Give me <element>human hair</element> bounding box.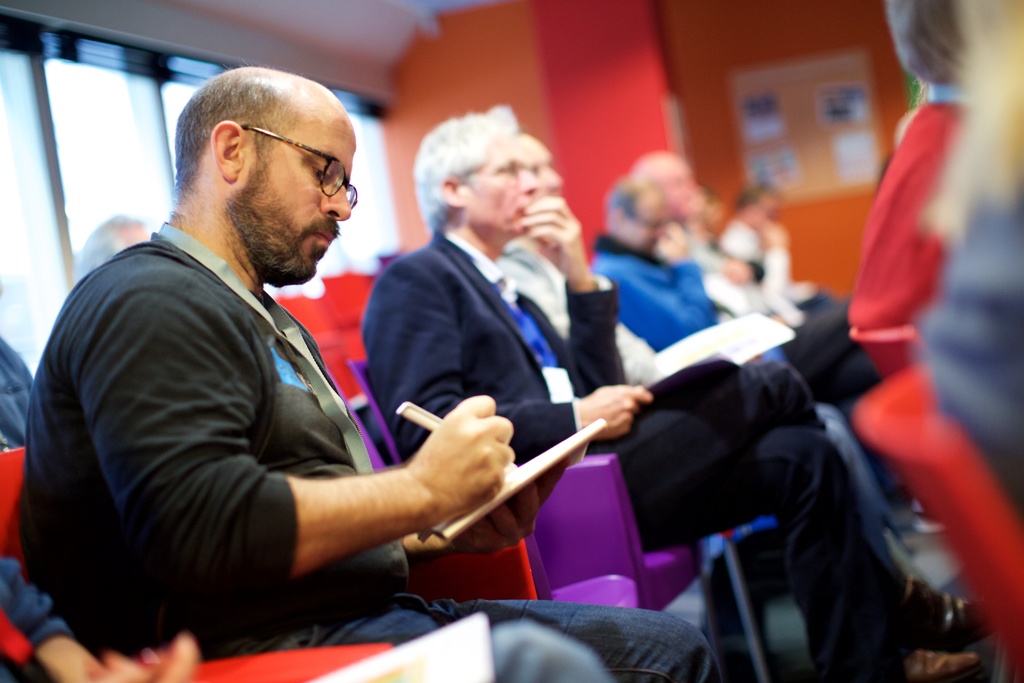
bbox(737, 177, 764, 215).
